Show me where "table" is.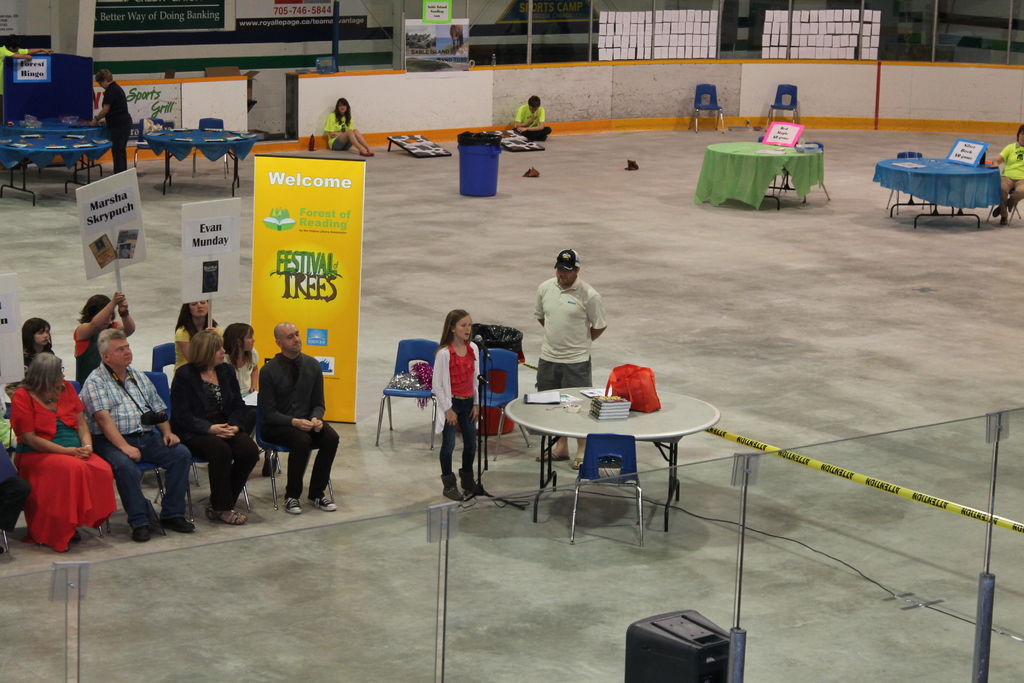
"table" is at [x1=694, y1=139, x2=820, y2=213].
